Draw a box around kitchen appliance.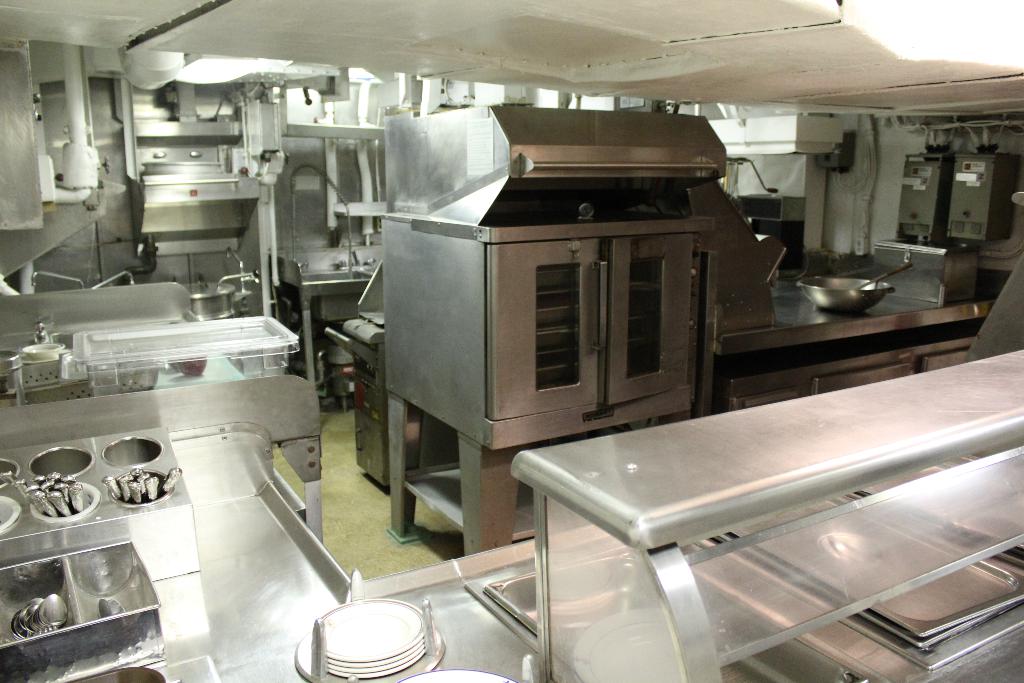
(x1=314, y1=595, x2=432, y2=682).
